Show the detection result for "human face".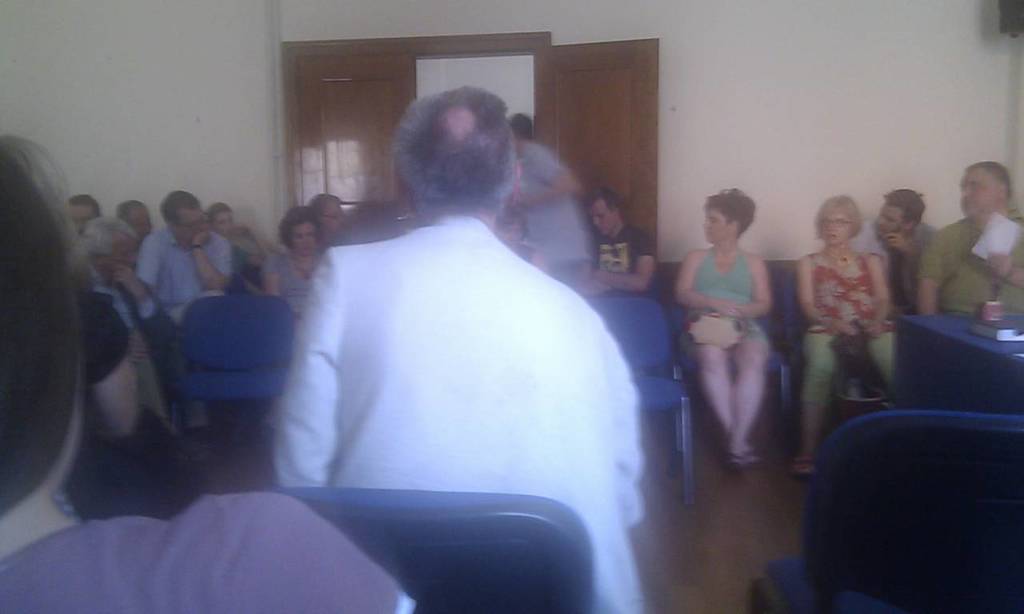
locate(294, 220, 318, 261).
